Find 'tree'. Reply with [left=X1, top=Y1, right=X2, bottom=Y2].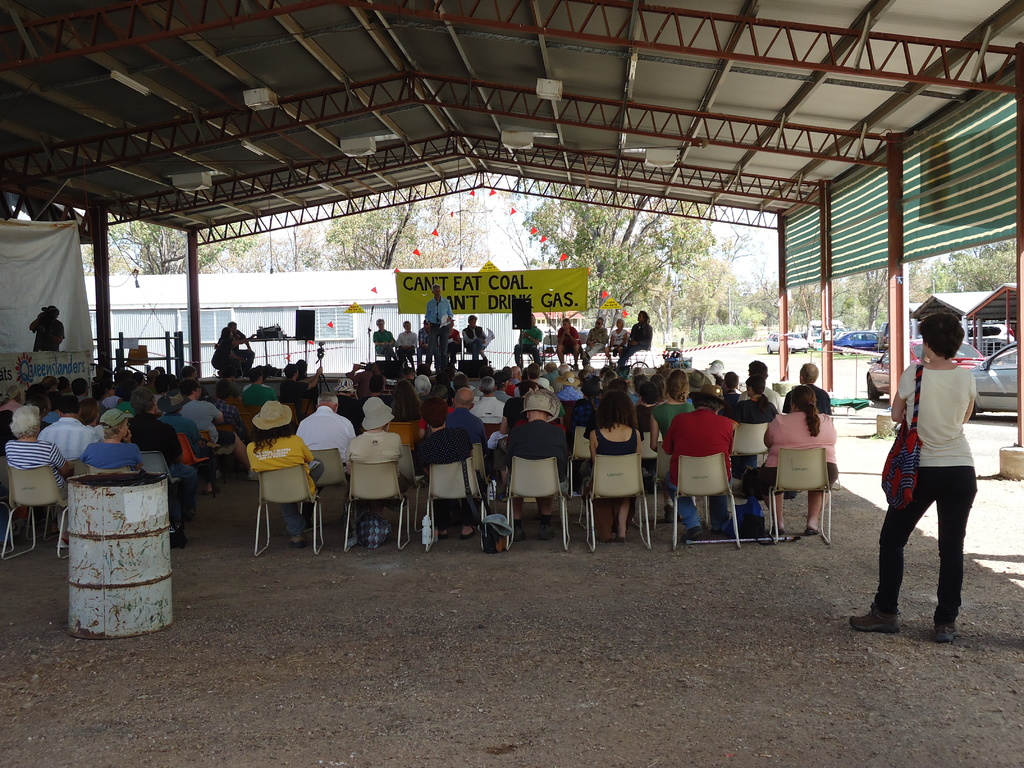
[left=680, top=256, right=714, bottom=344].
